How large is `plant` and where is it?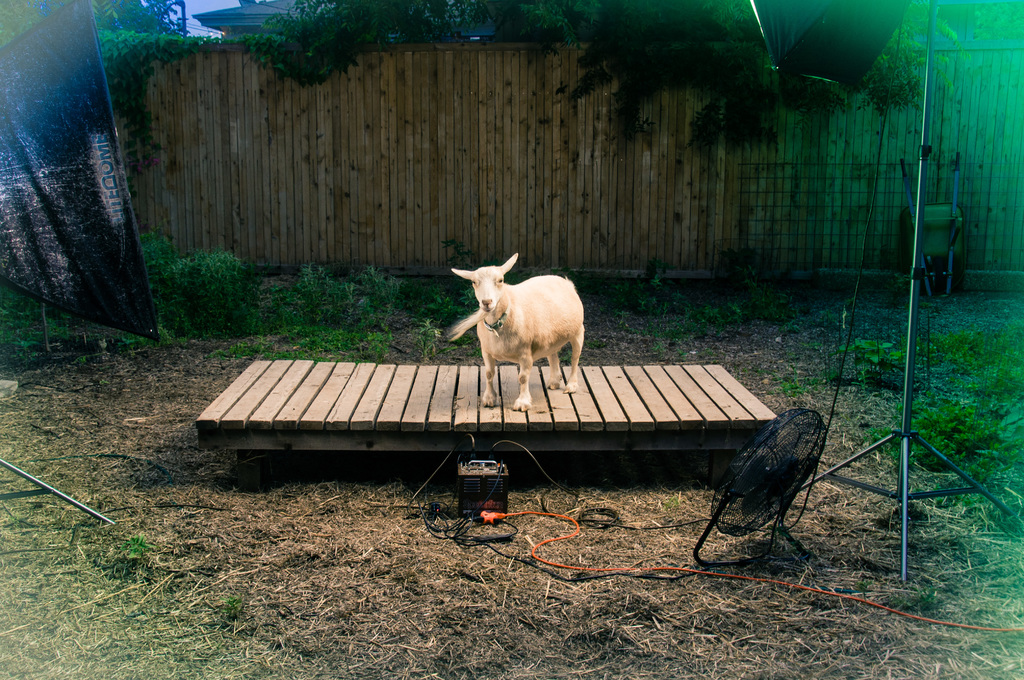
Bounding box: rect(441, 232, 477, 295).
